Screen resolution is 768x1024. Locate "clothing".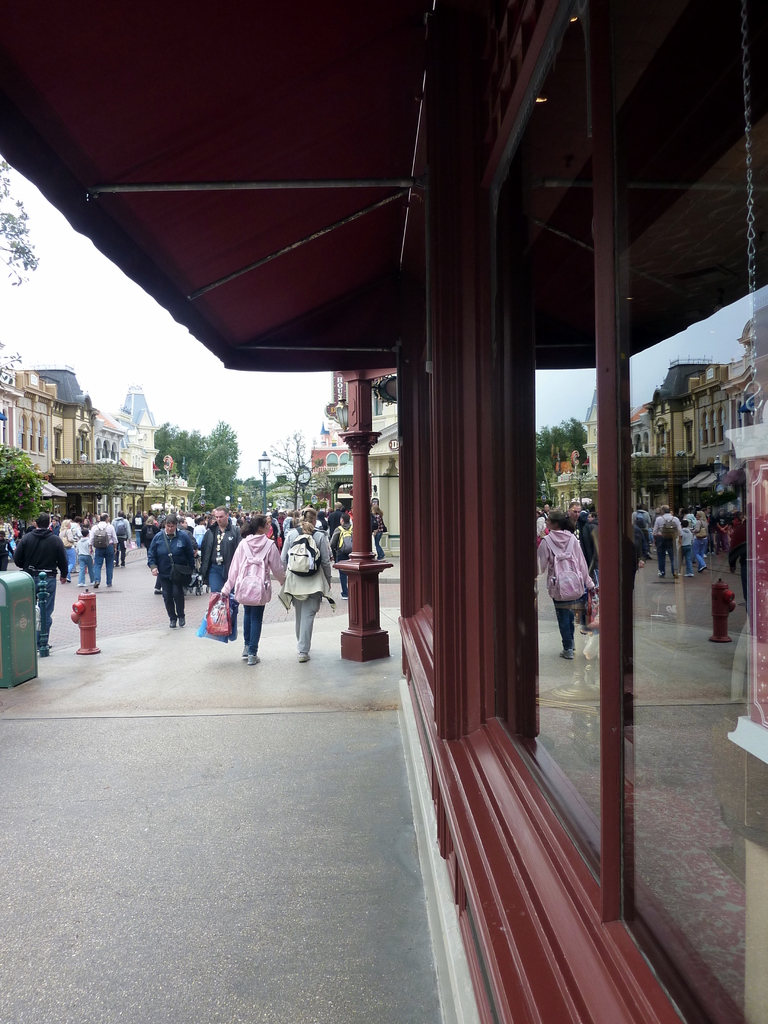
(548, 497, 612, 656).
